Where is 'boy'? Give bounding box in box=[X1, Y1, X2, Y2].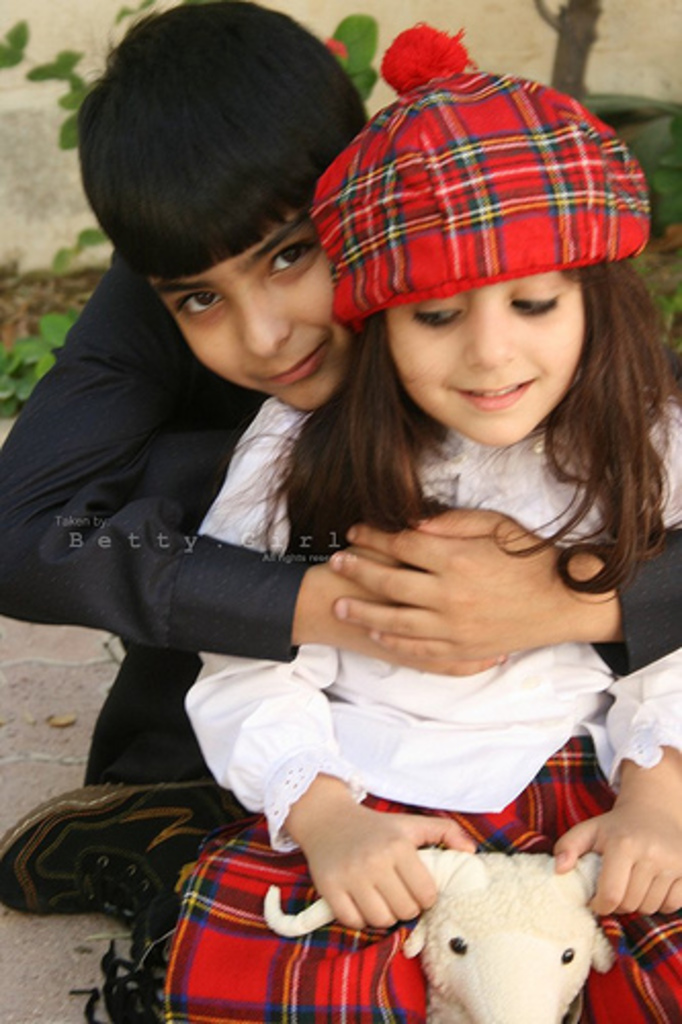
box=[0, 0, 680, 786].
